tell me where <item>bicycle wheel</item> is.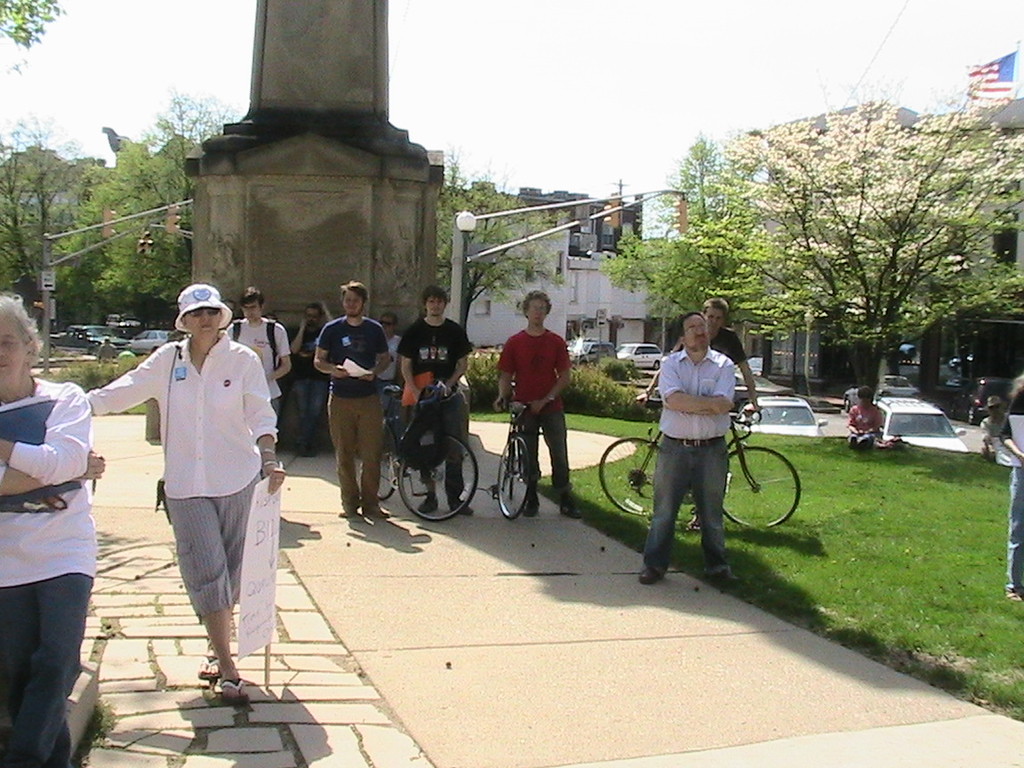
<item>bicycle wheel</item> is at bbox=(729, 444, 788, 542).
